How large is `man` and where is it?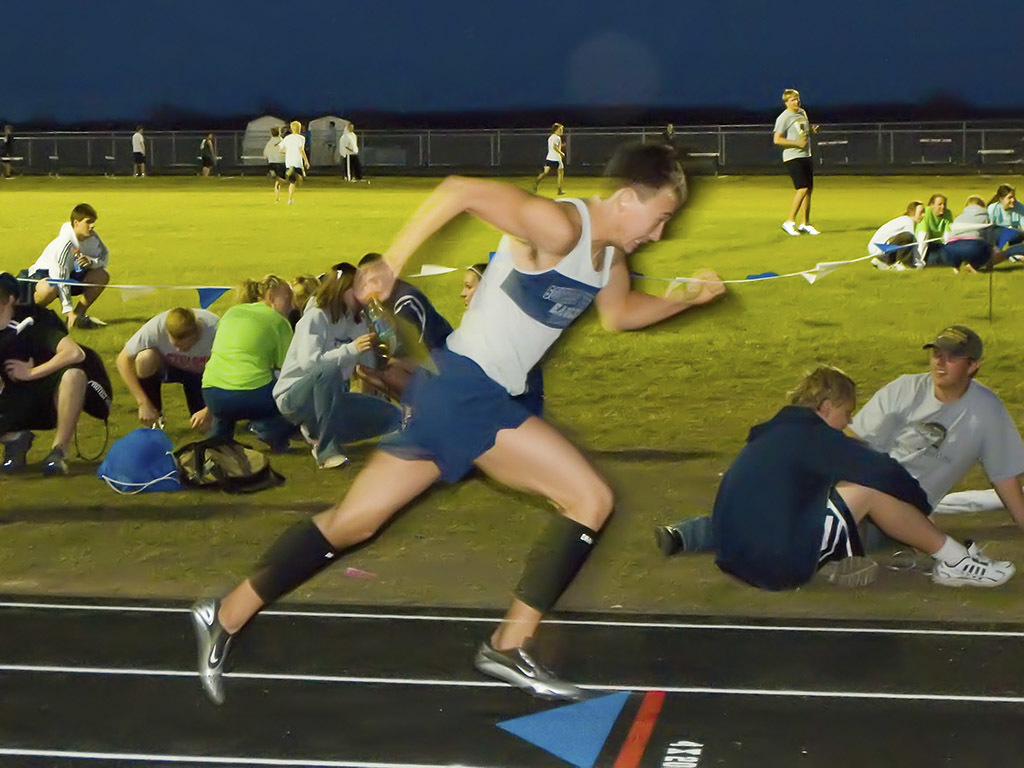
Bounding box: [x1=278, y1=120, x2=304, y2=207].
